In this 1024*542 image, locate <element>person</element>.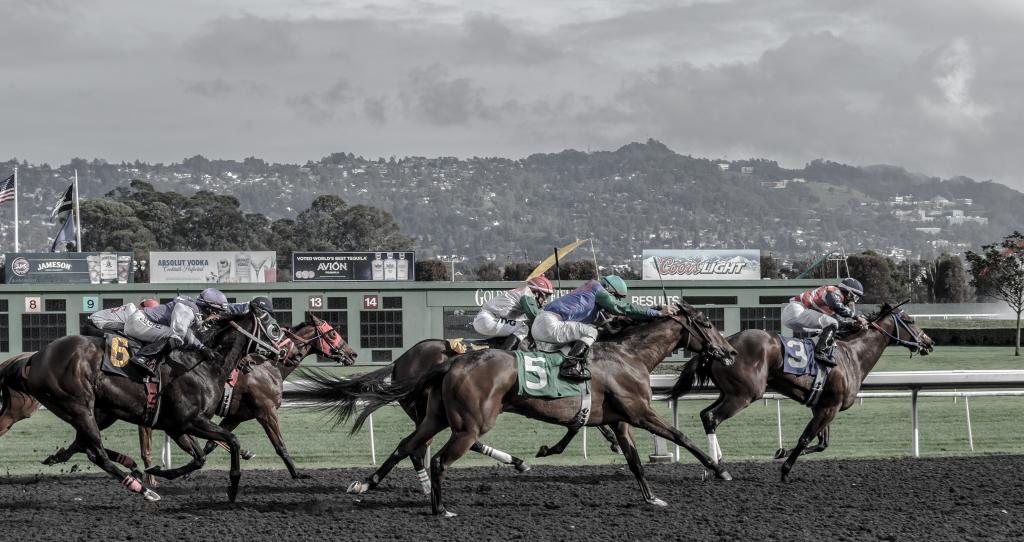
Bounding box: 462:270:554:354.
